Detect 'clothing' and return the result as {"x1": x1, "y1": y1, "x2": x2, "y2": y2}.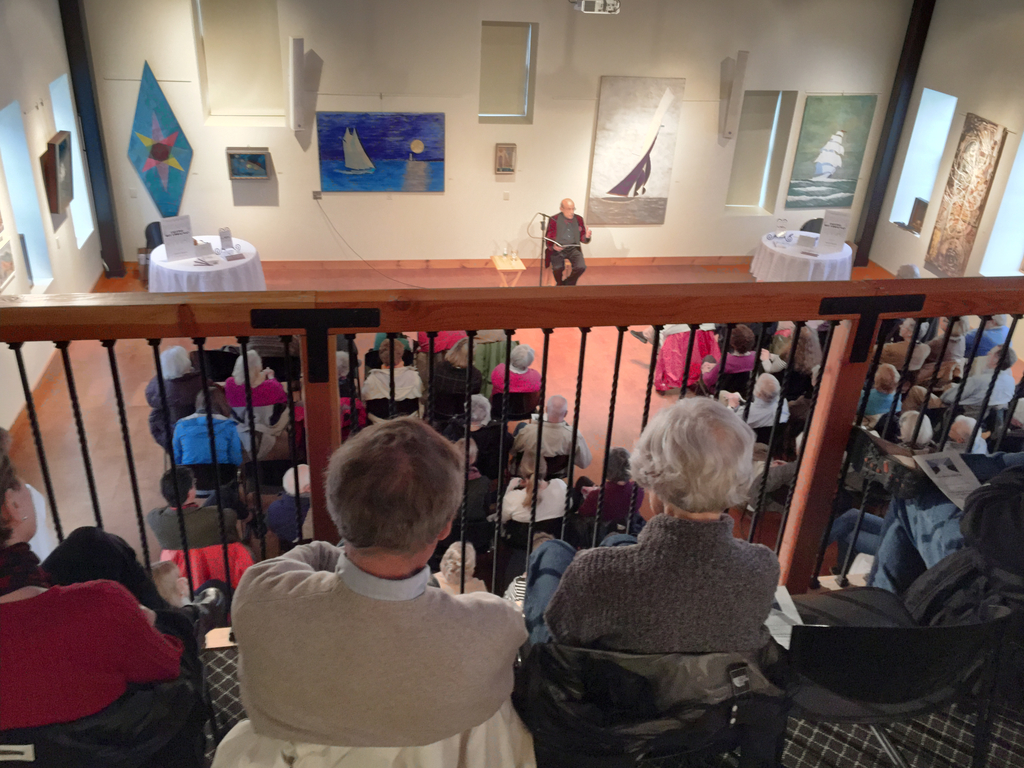
{"x1": 518, "y1": 524, "x2": 786, "y2": 658}.
